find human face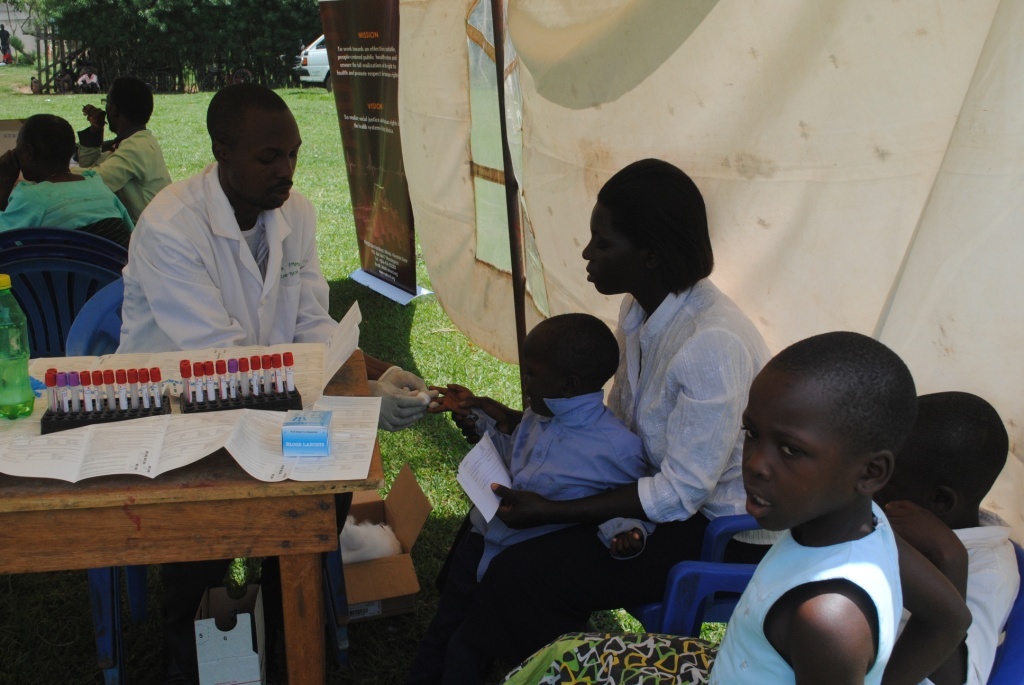
BBox(232, 108, 307, 209)
